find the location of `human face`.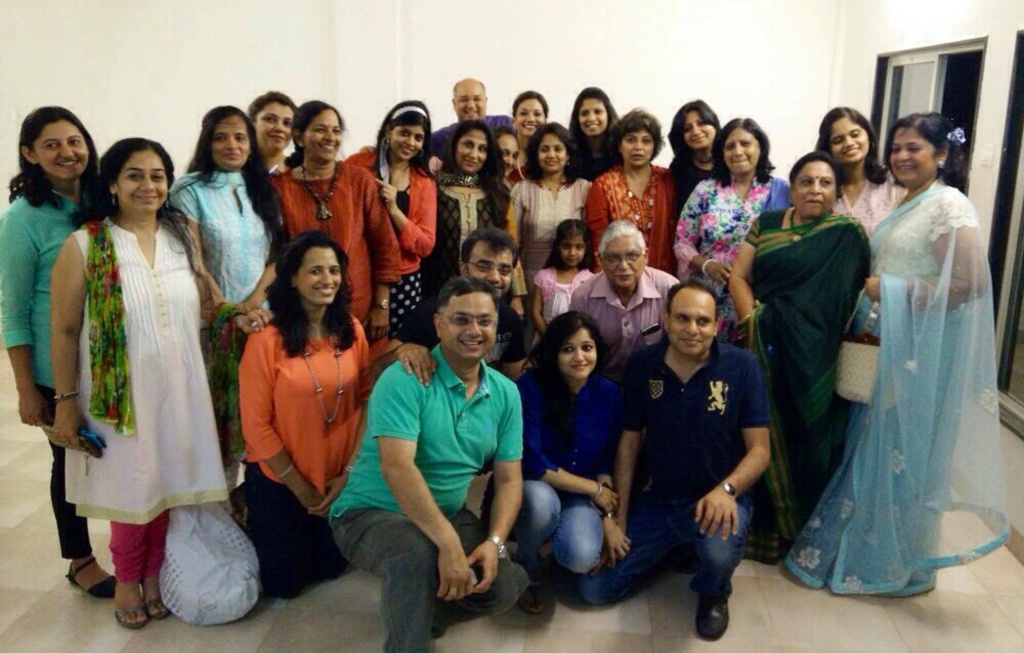
Location: <region>455, 130, 485, 172</region>.
